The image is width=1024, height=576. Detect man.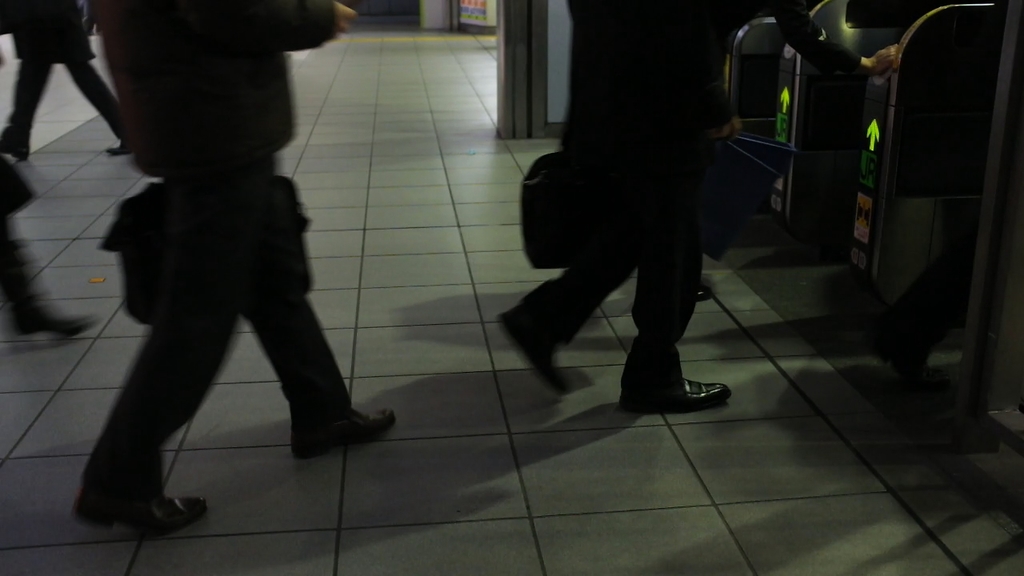
Detection: 0, 0, 141, 163.
